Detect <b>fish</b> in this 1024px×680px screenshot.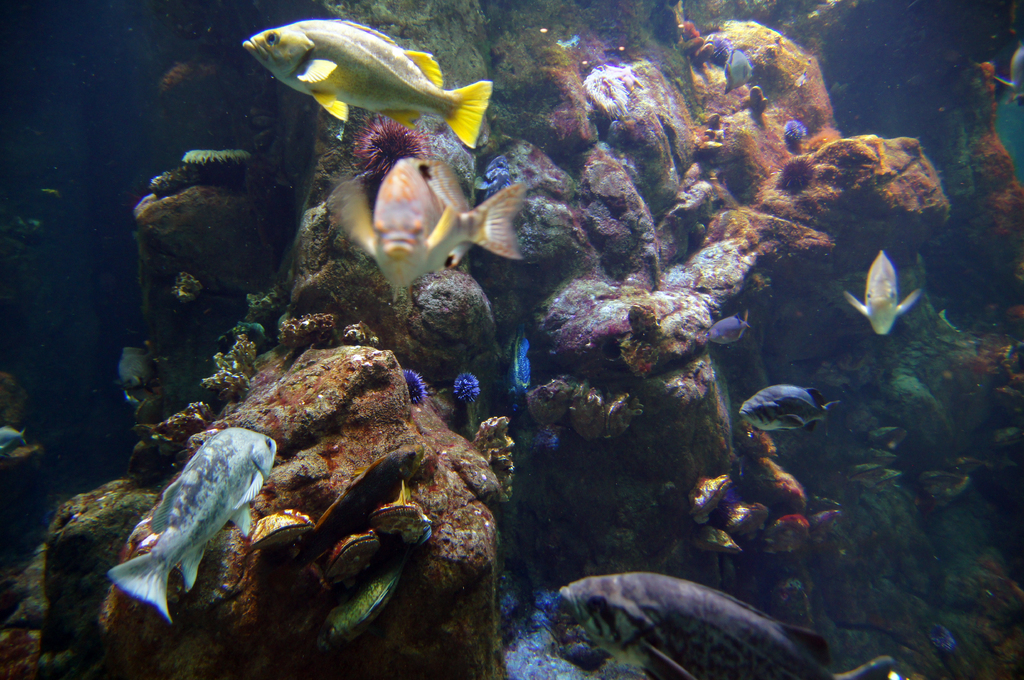
Detection: pyautogui.locateOnScreen(813, 511, 842, 551).
